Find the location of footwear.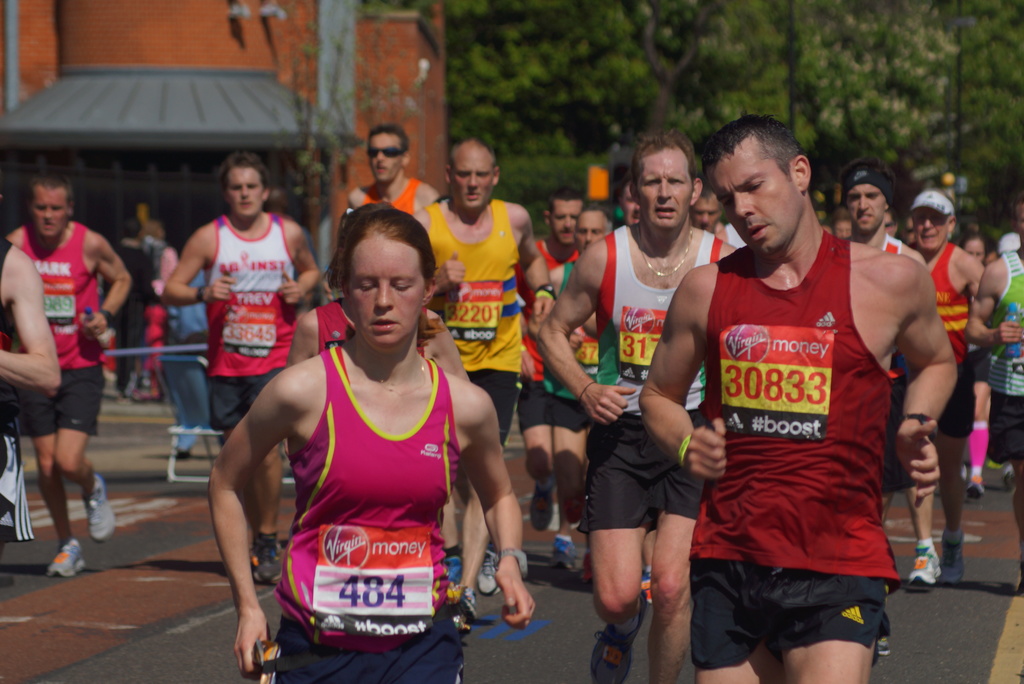
Location: <bbox>966, 477, 986, 501</bbox>.
